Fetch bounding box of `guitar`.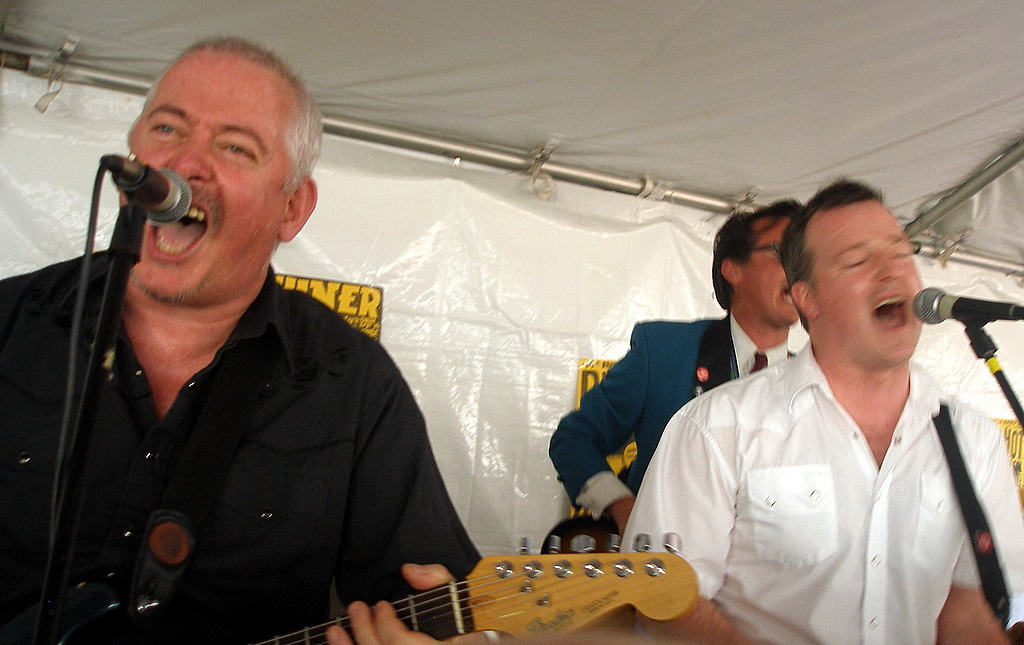
Bbox: (289,537,627,644).
